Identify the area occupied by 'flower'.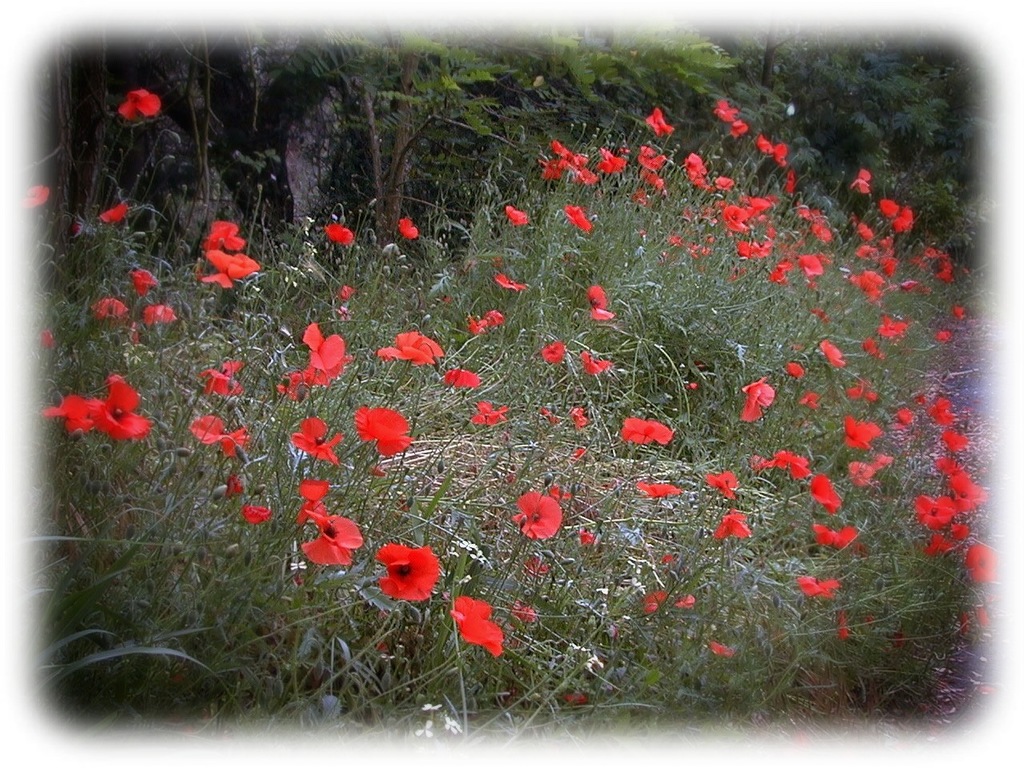
Area: (51, 378, 151, 442).
